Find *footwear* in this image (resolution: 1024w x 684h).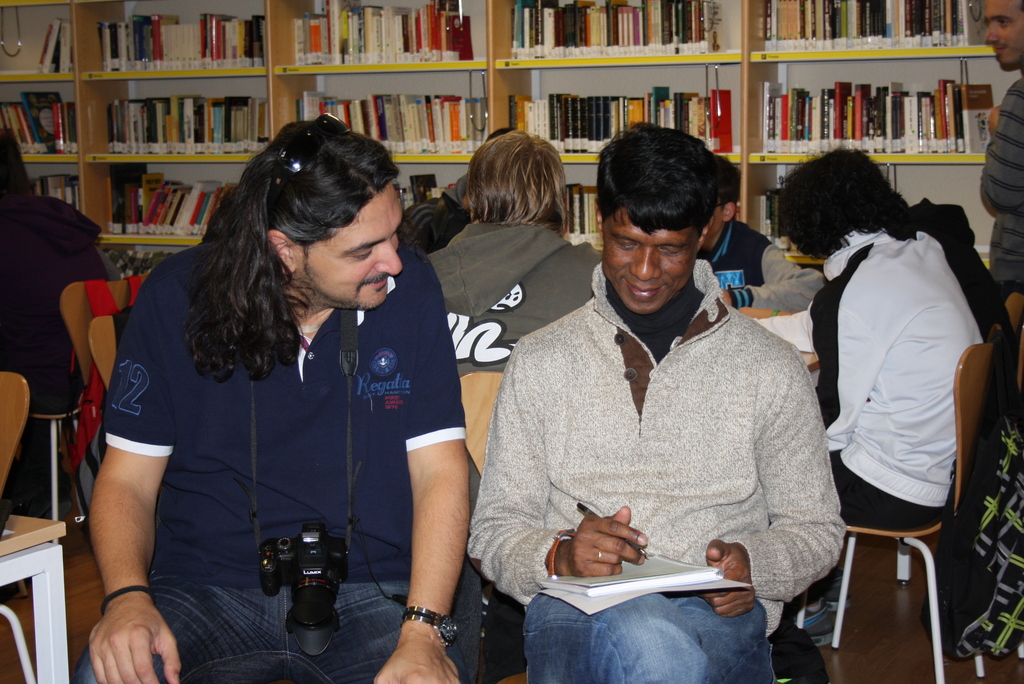
left=804, top=598, right=854, bottom=639.
